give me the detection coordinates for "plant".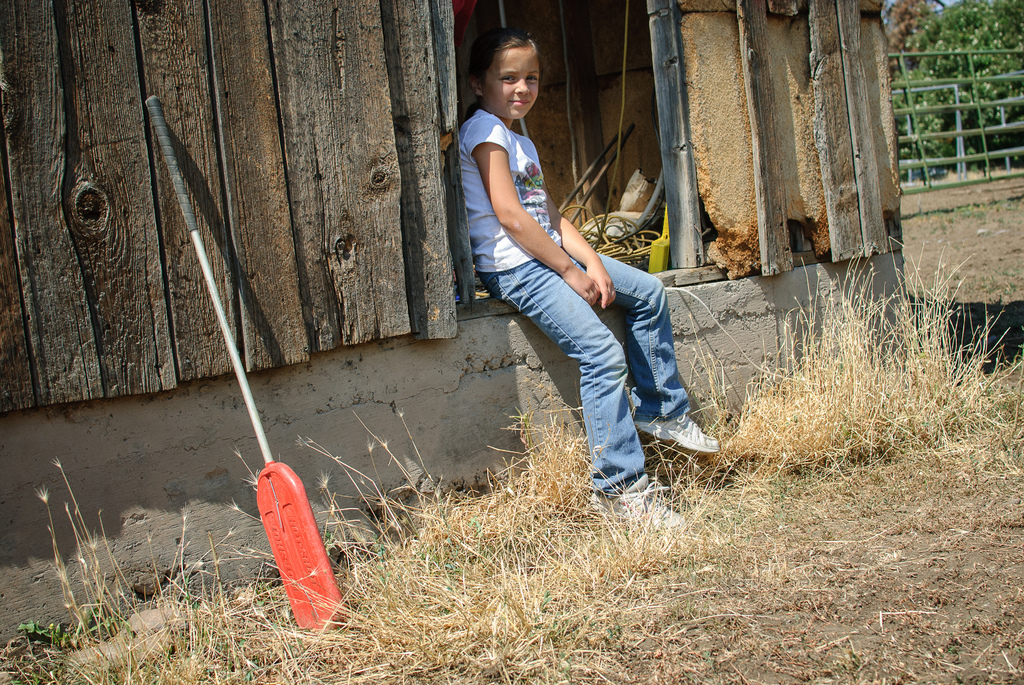
[706,255,1014,498].
